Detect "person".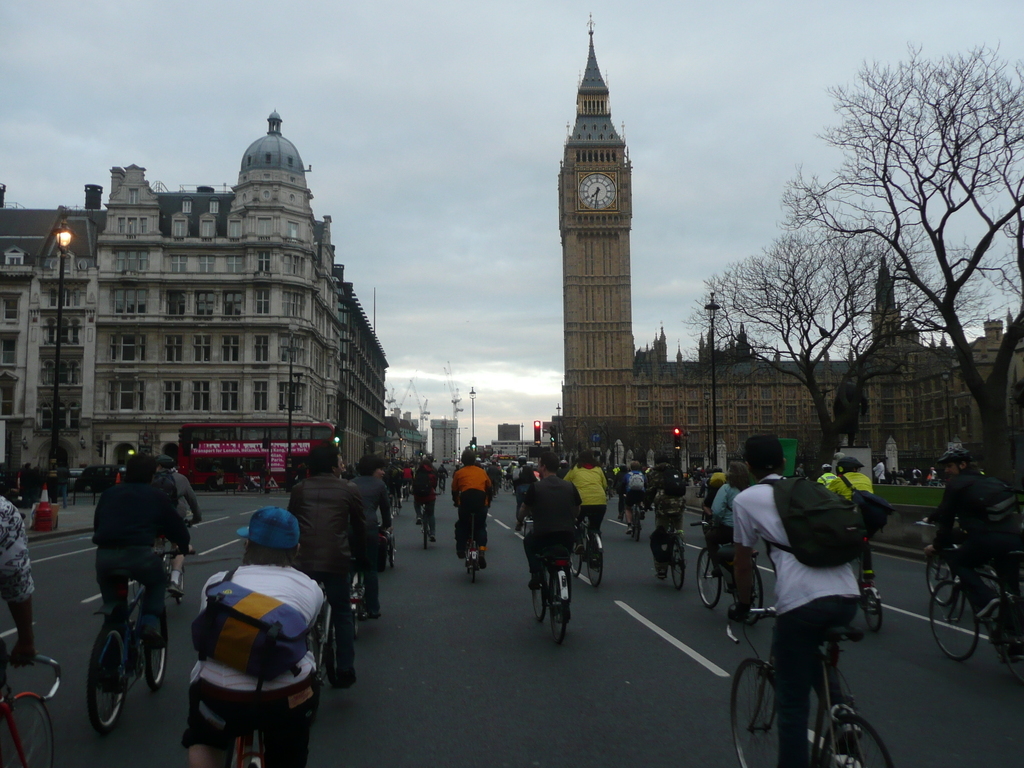
Detected at <region>928, 439, 1023, 620</region>.
